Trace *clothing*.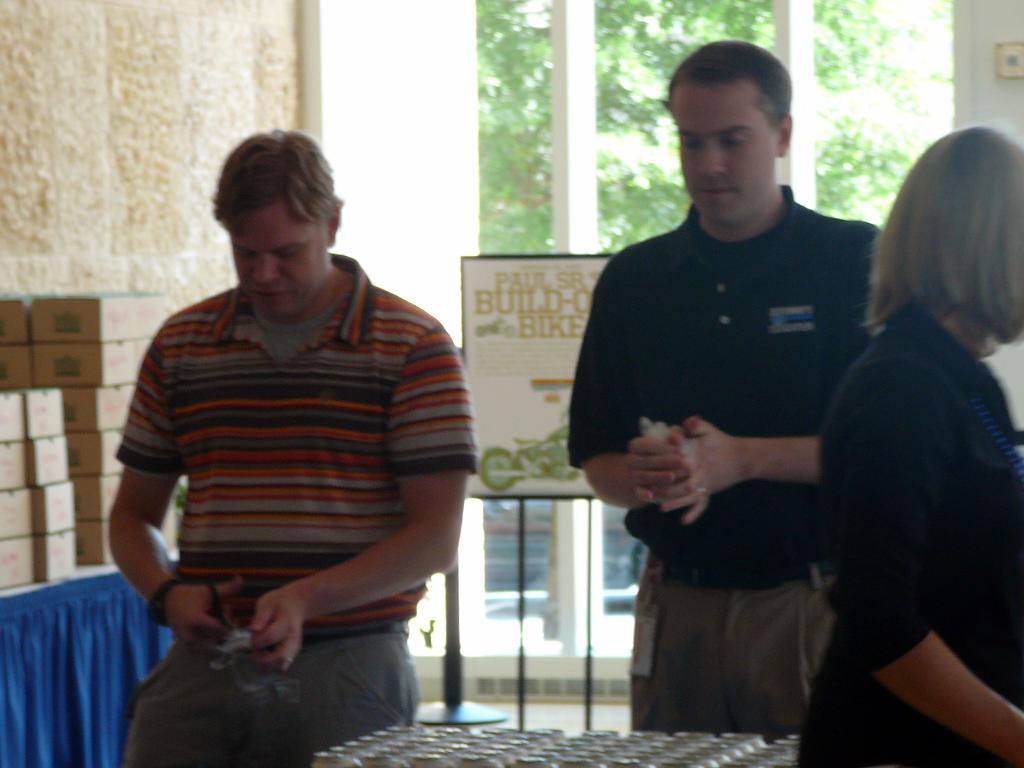
Traced to (x1=790, y1=301, x2=1022, y2=767).
